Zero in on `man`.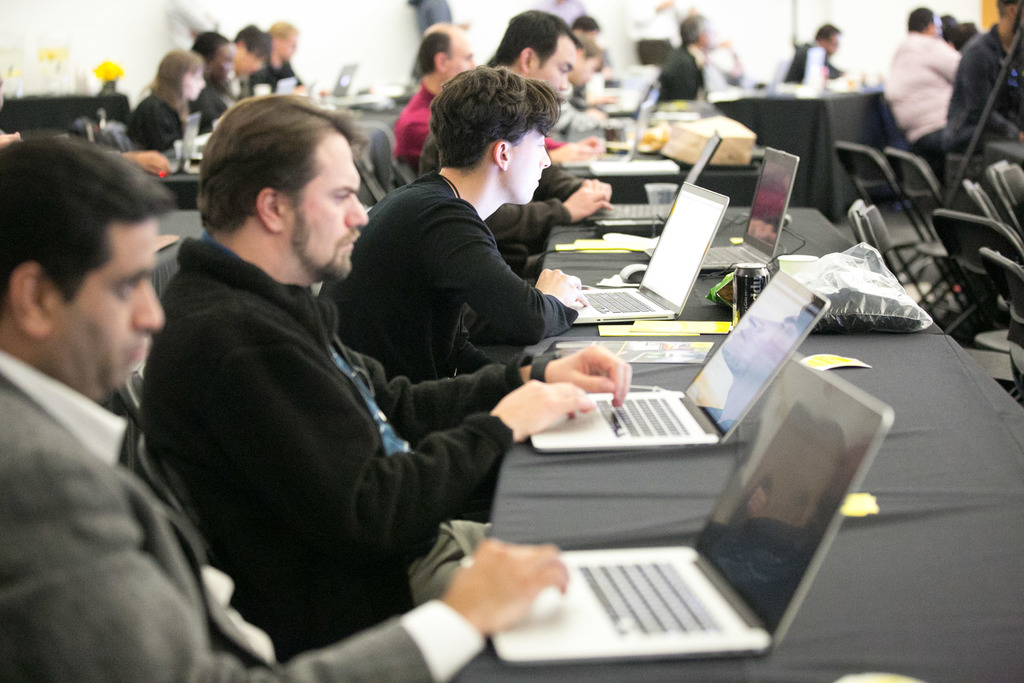
Zeroed in: (x1=780, y1=22, x2=837, y2=86).
